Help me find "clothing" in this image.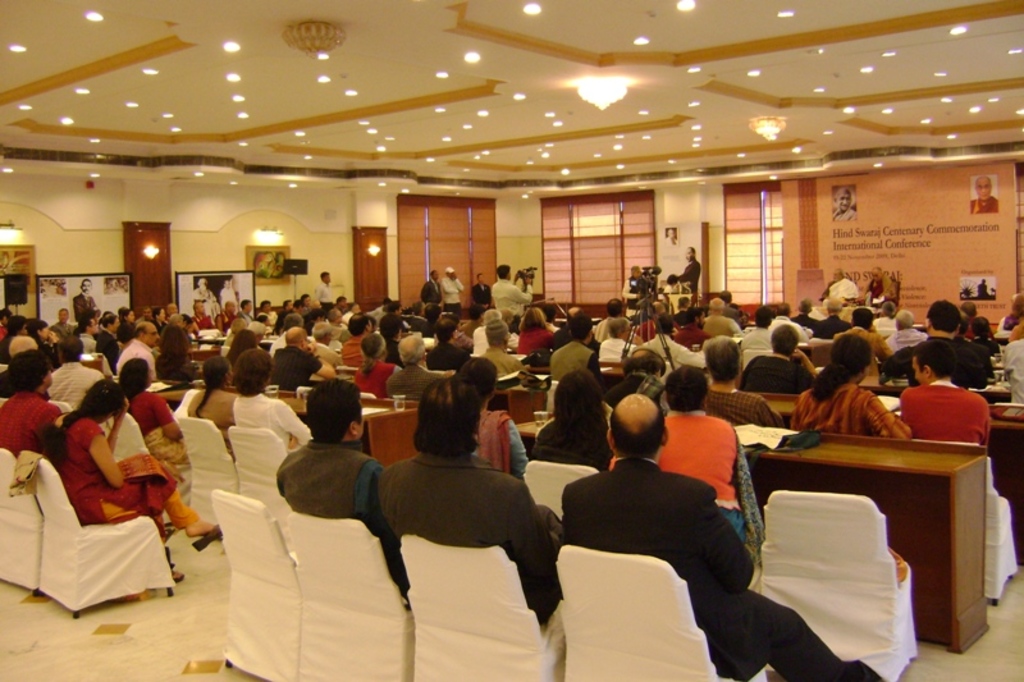
Found it: box(864, 282, 897, 308).
